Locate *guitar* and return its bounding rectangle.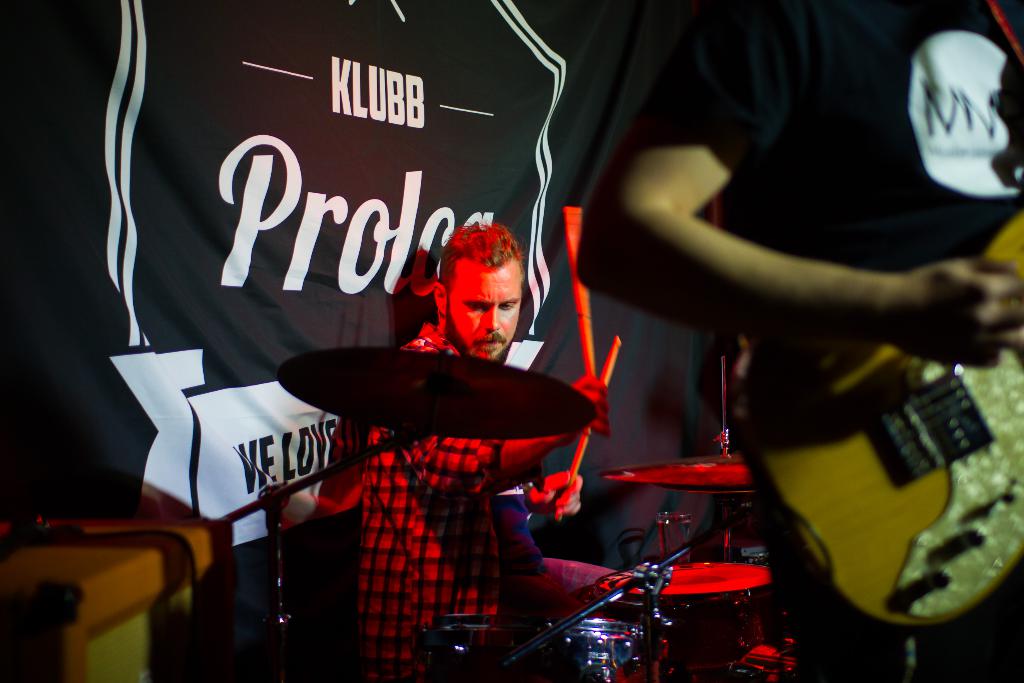
Rect(737, 199, 1023, 625).
